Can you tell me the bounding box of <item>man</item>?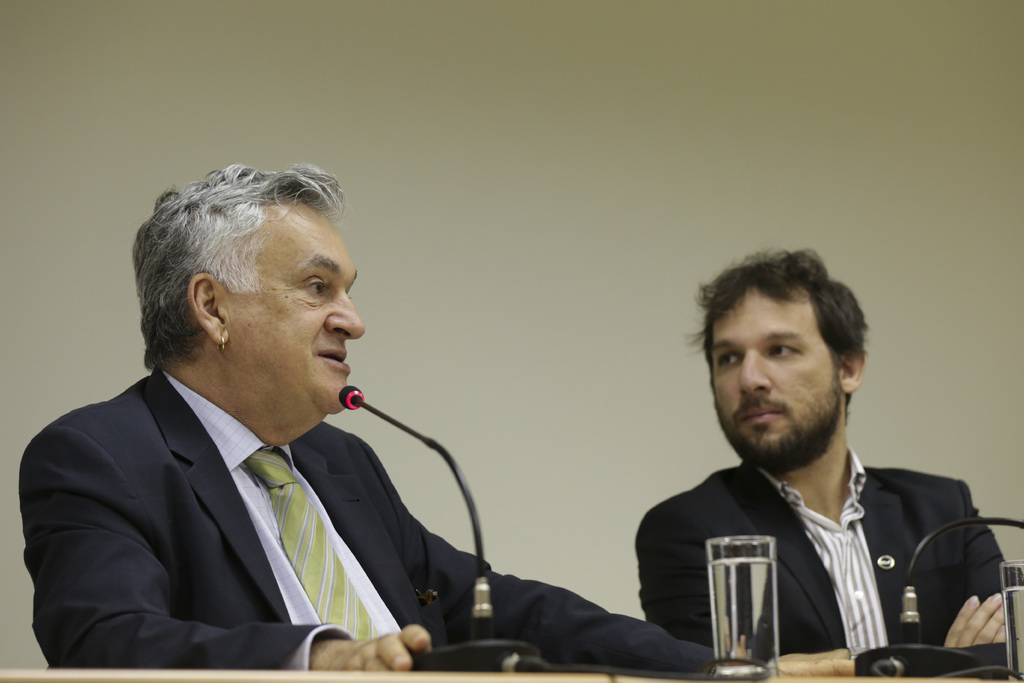
[17,152,744,682].
